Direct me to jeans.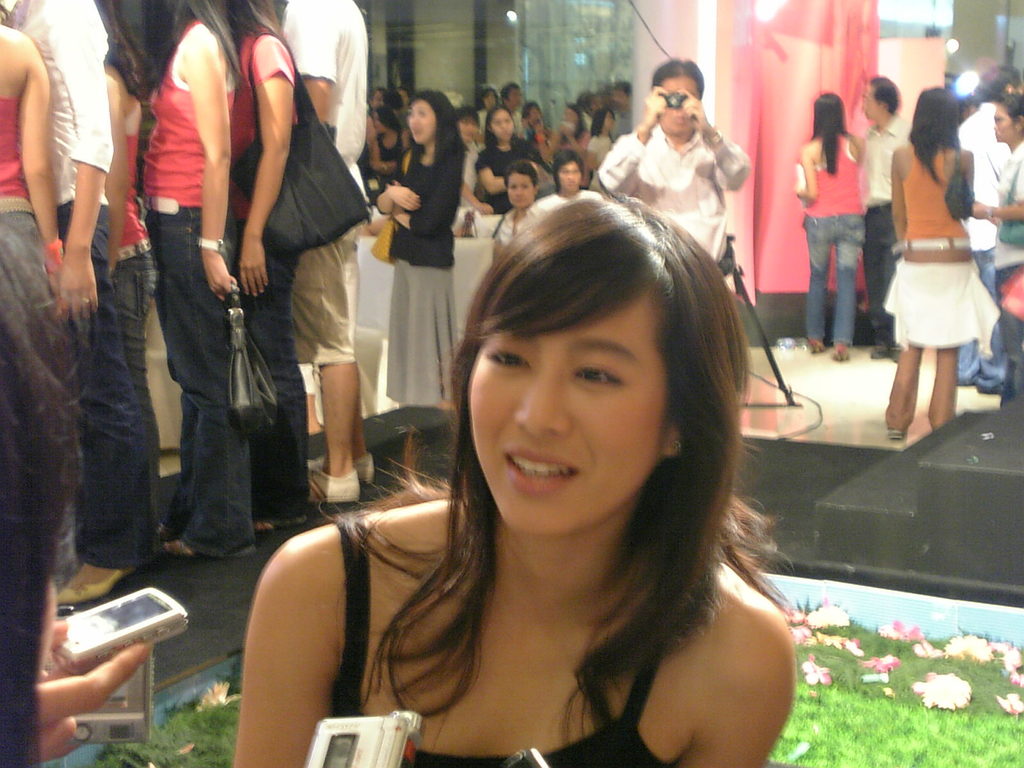
Direction: [804, 214, 867, 342].
